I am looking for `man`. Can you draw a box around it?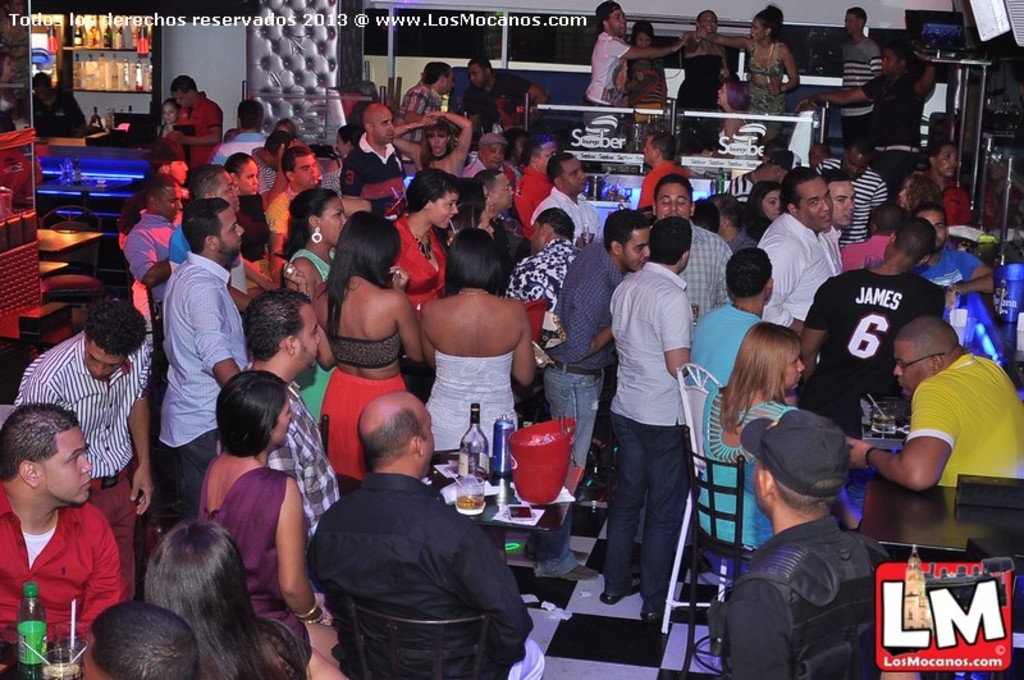
Sure, the bounding box is 849,298,1023,484.
